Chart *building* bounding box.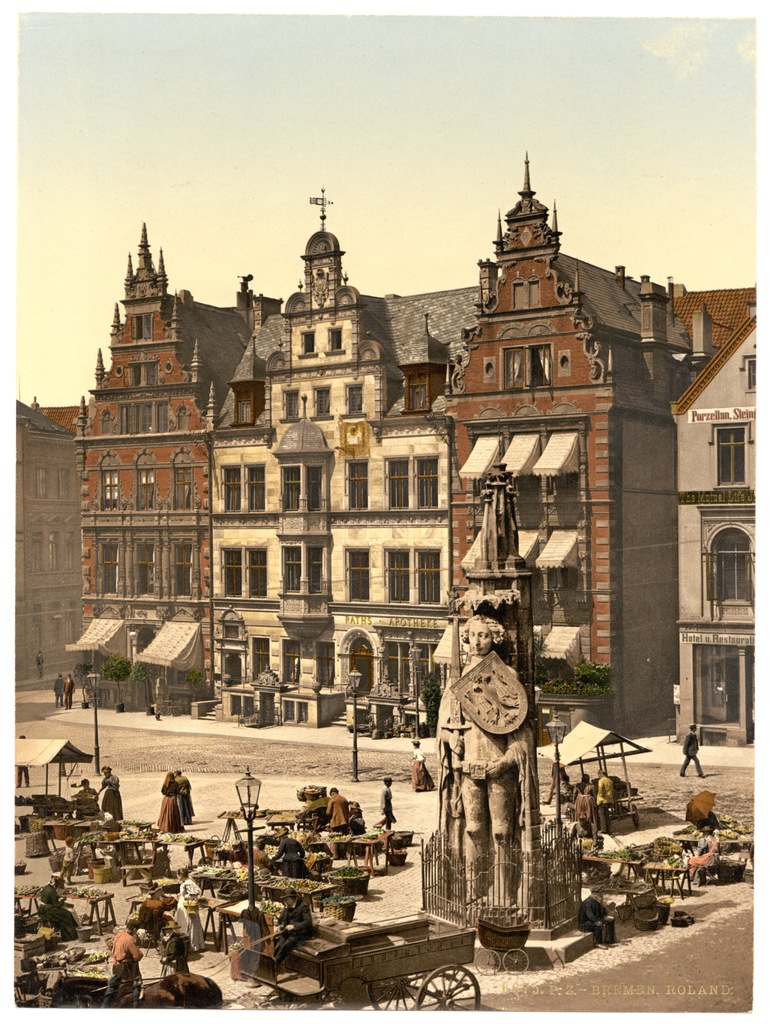
Charted: l=672, t=285, r=759, b=353.
